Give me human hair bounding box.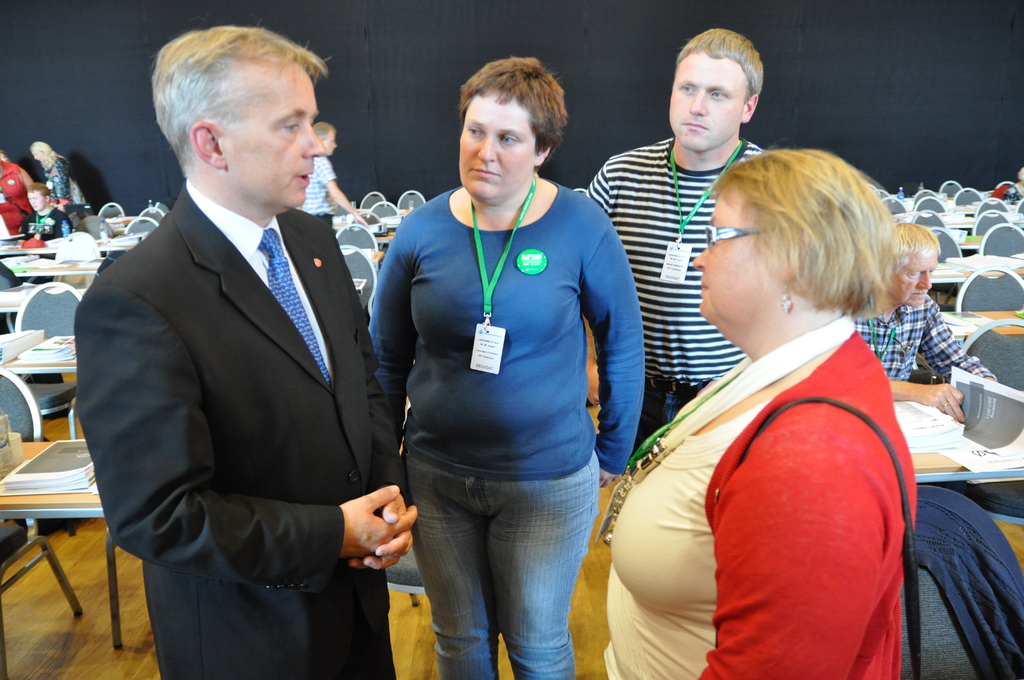
{"left": 888, "top": 222, "right": 941, "bottom": 273}.
